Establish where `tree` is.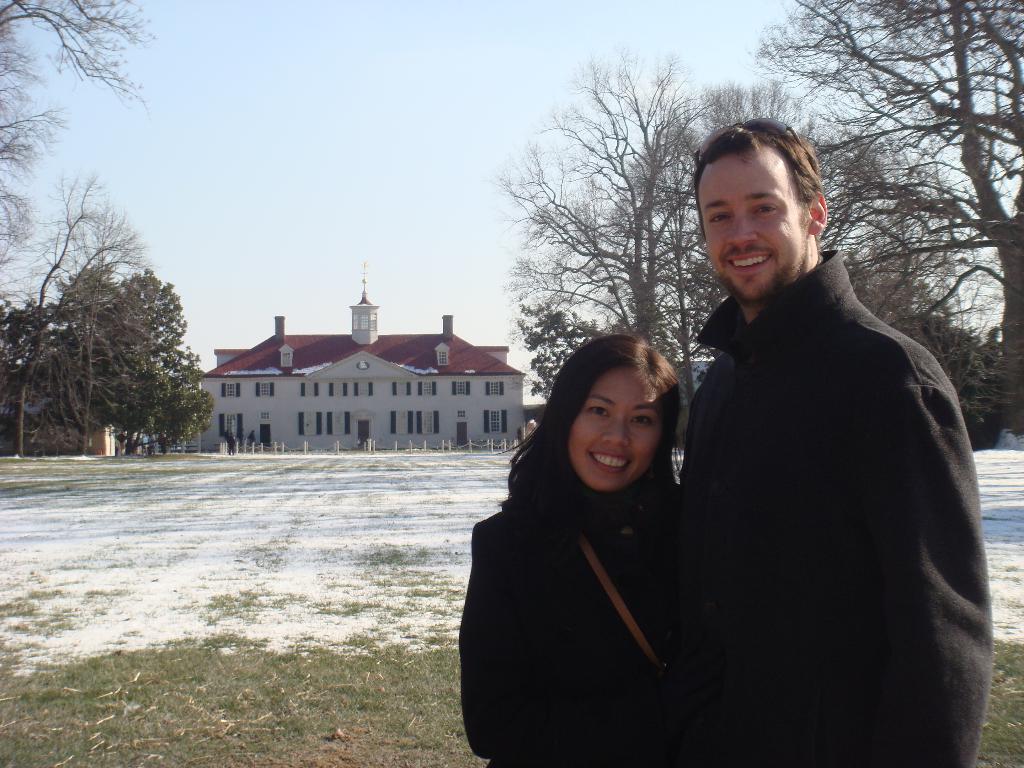
Established at 26:166:193:468.
